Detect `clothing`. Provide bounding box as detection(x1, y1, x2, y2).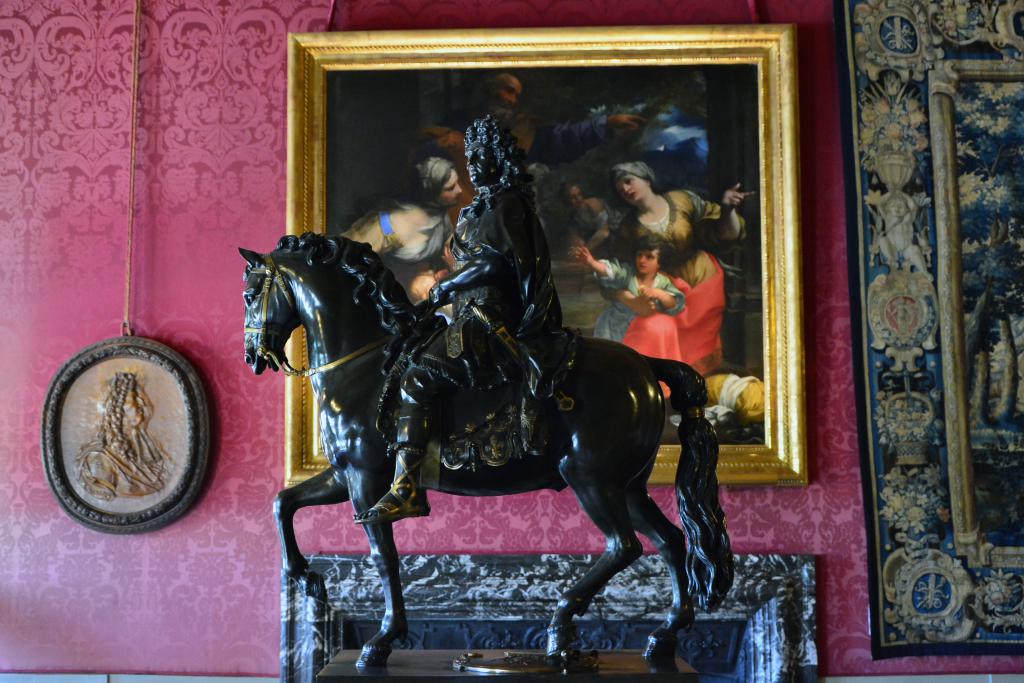
detection(570, 195, 618, 239).
